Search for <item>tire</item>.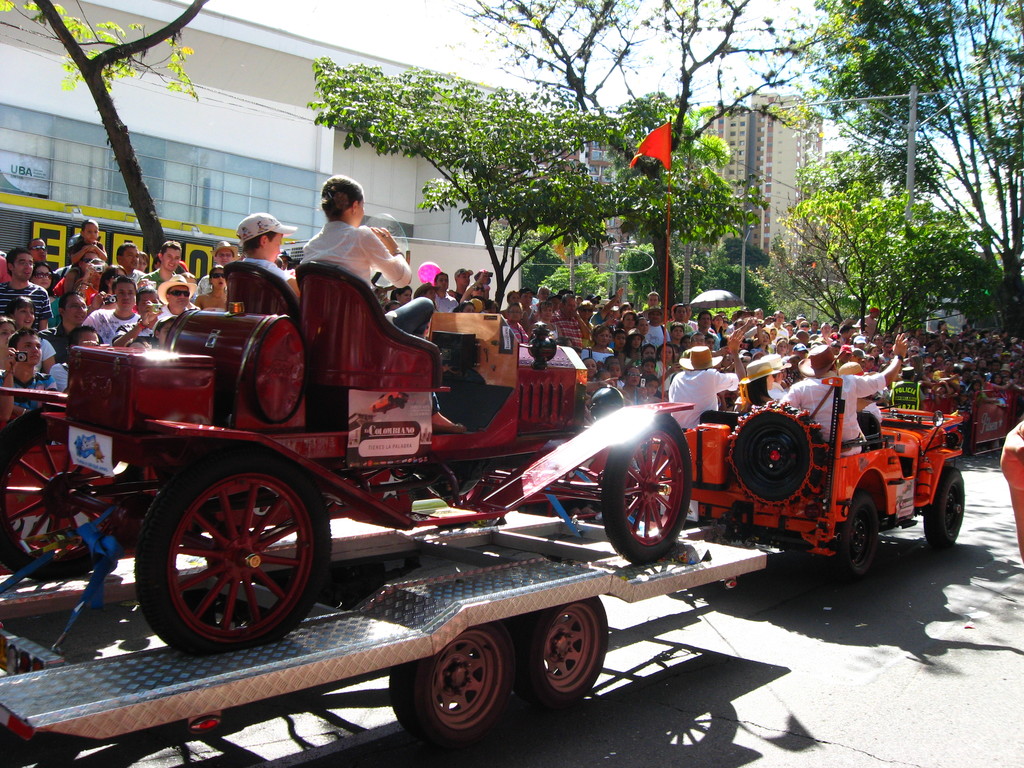
Found at (x1=826, y1=491, x2=878, y2=582).
